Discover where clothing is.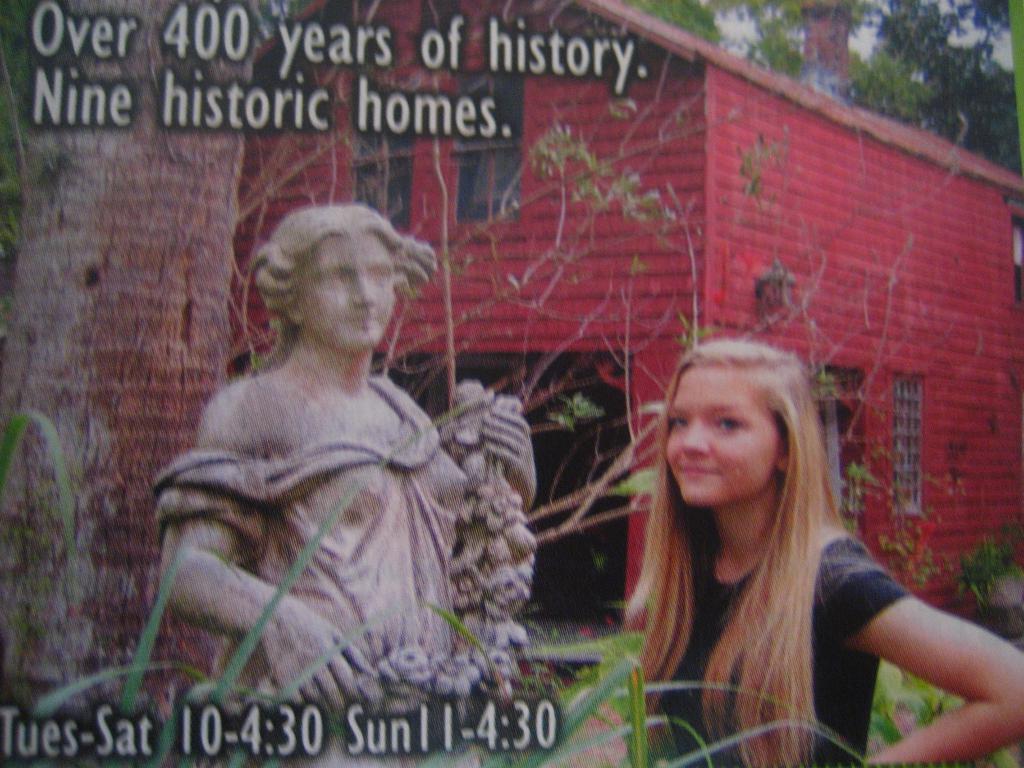
Discovered at bbox(145, 372, 488, 762).
